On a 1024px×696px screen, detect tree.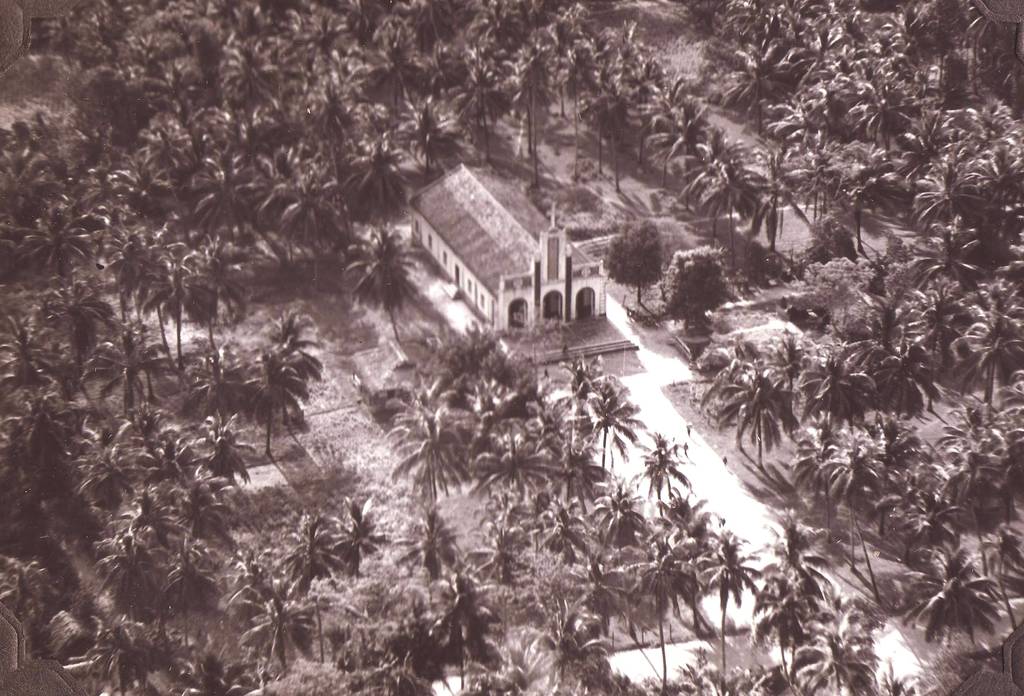
<bbox>905, 542, 1000, 658</bbox>.
